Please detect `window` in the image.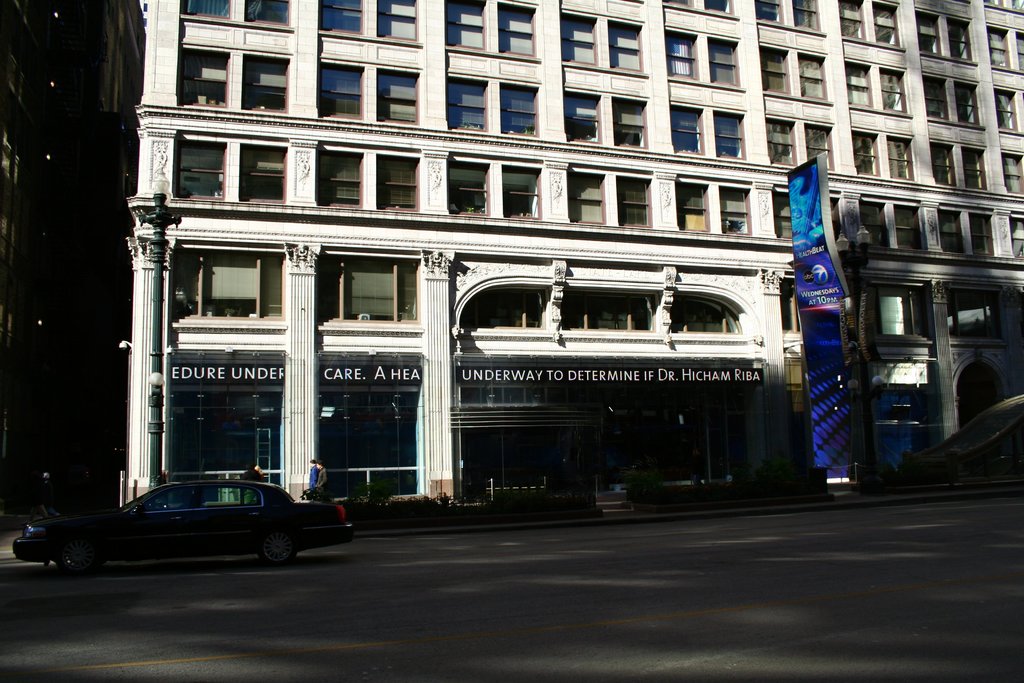
detection(662, 0, 740, 17).
